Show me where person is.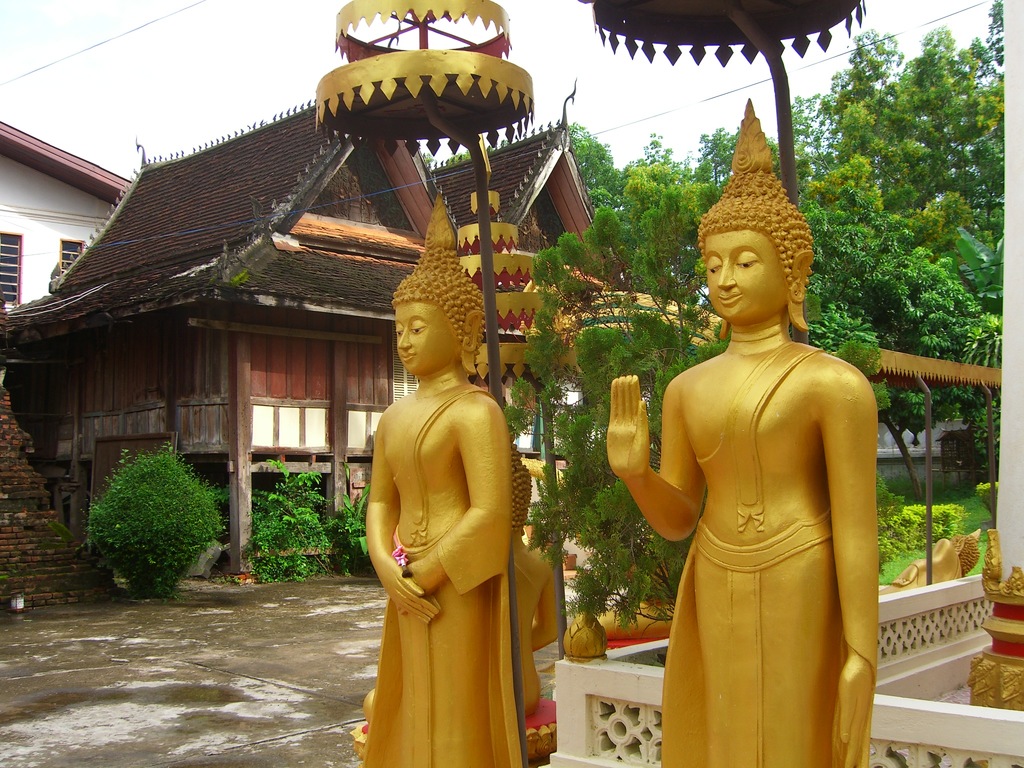
person is at (504, 447, 560, 715).
